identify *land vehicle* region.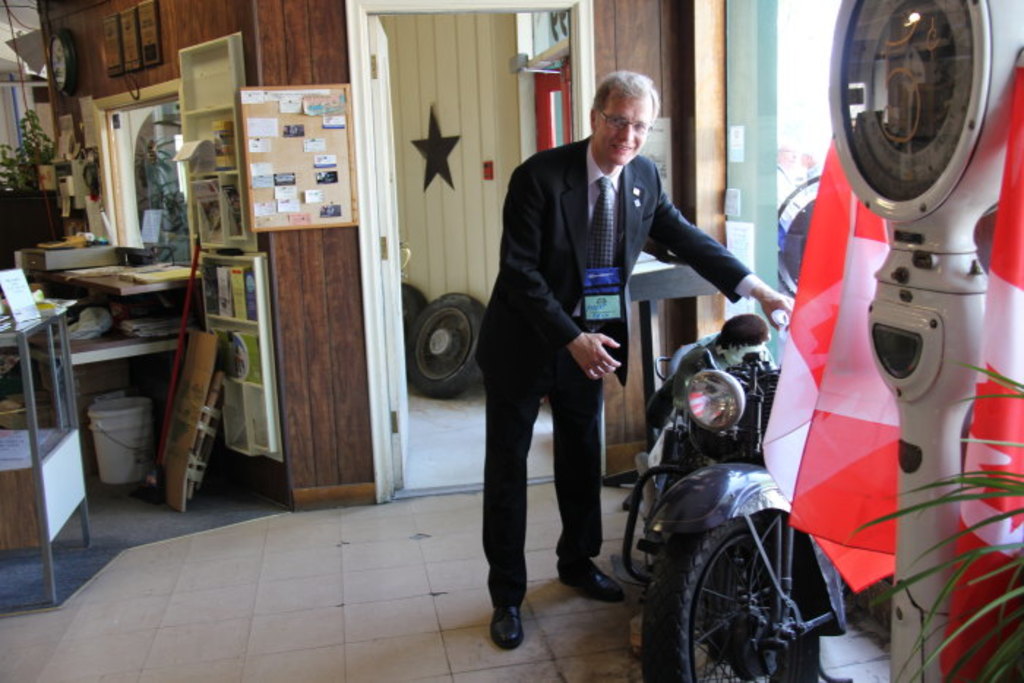
Region: crop(600, 347, 867, 682).
